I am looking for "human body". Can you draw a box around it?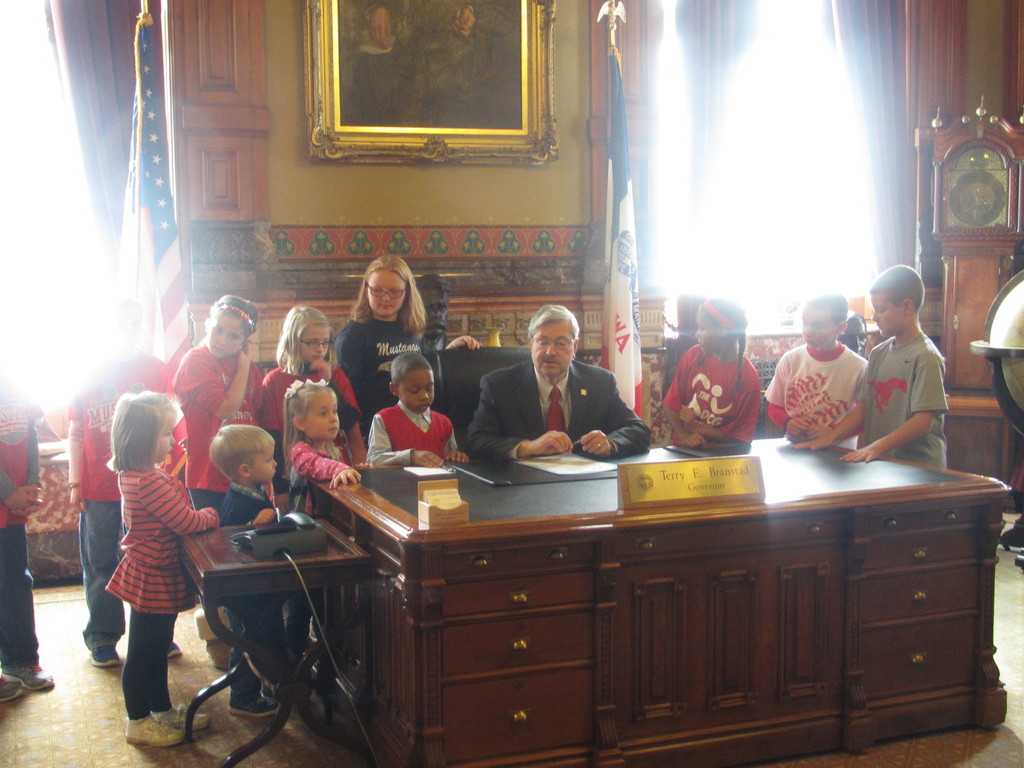
Sure, the bounding box is [left=837, top=310, right=869, bottom=360].
